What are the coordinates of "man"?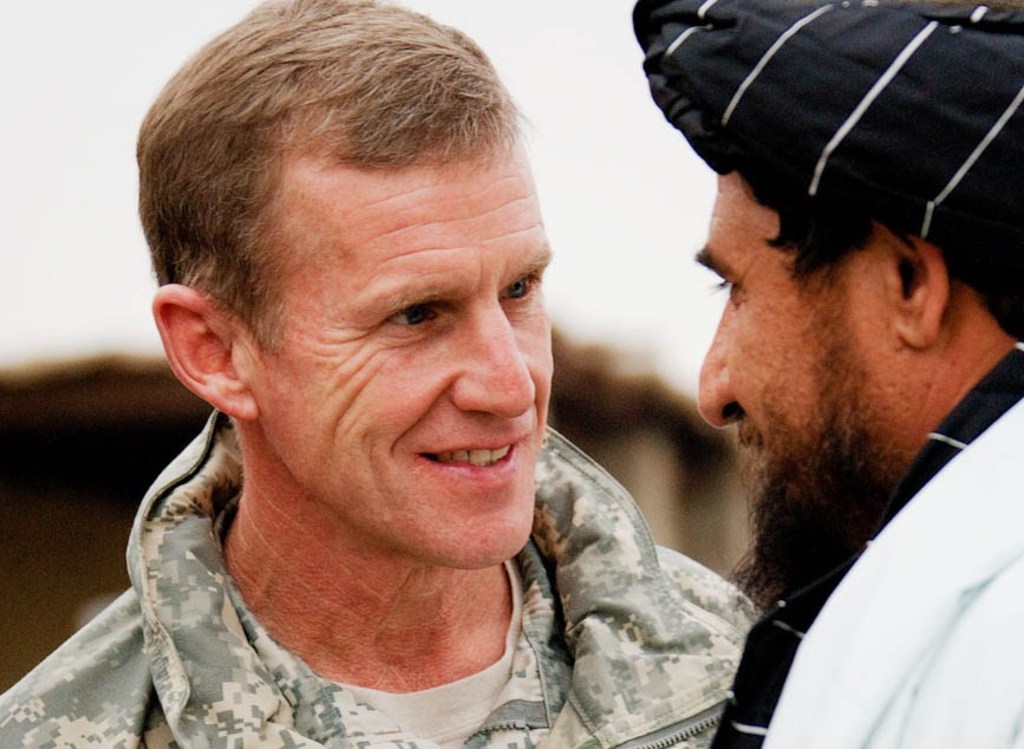
37, 1, 726, 748.
